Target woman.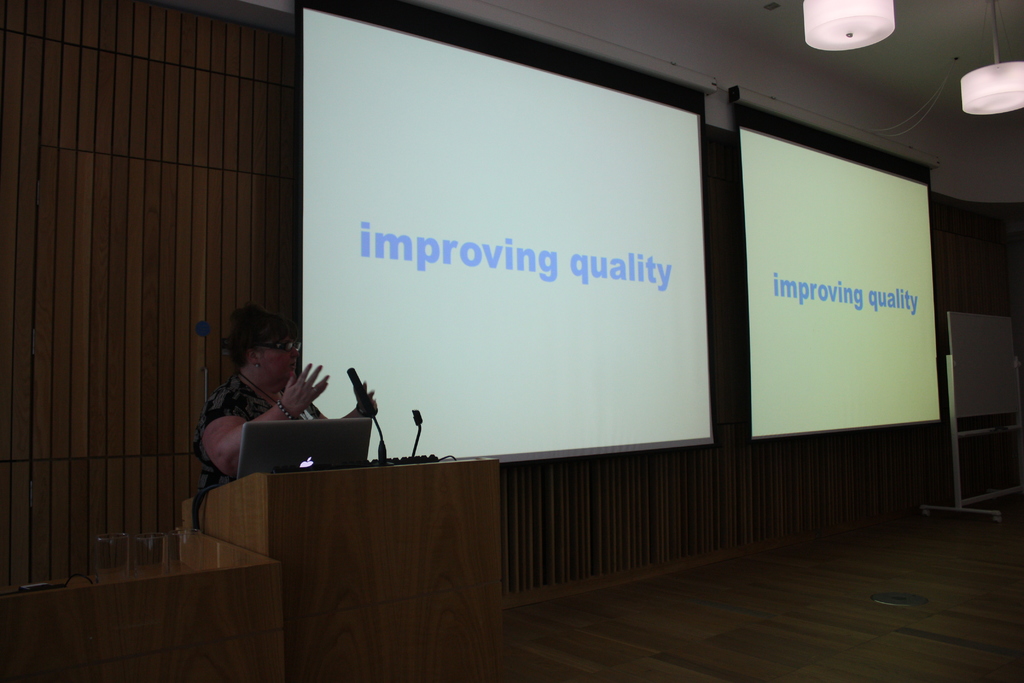
Target region: 173:295:365:509.
